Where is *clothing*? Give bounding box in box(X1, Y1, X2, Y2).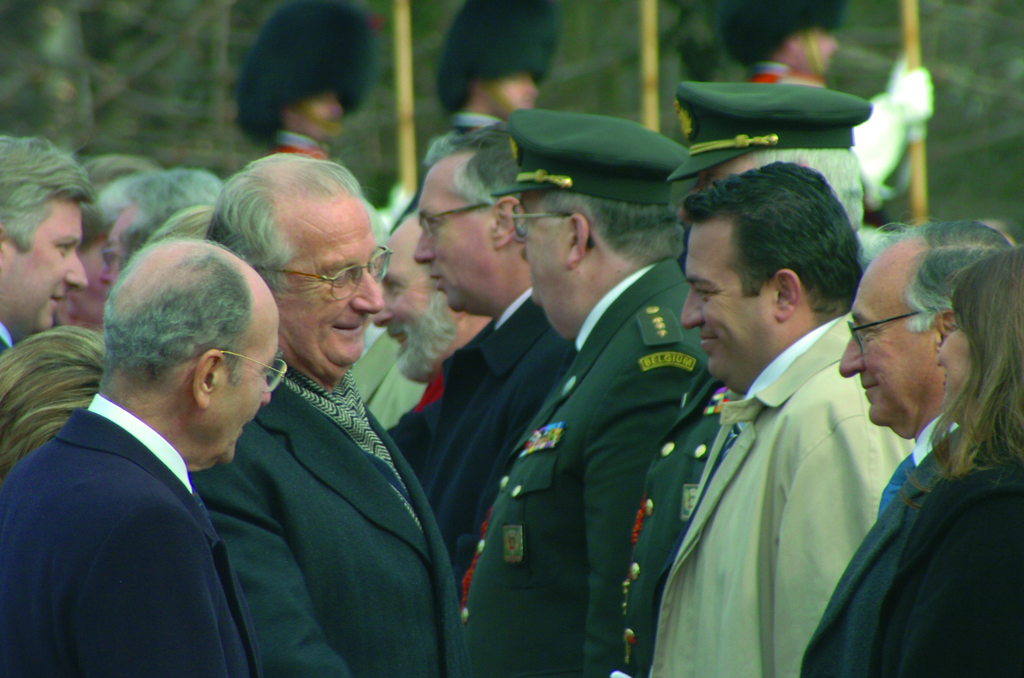
box(634, 277, 911, 677).
